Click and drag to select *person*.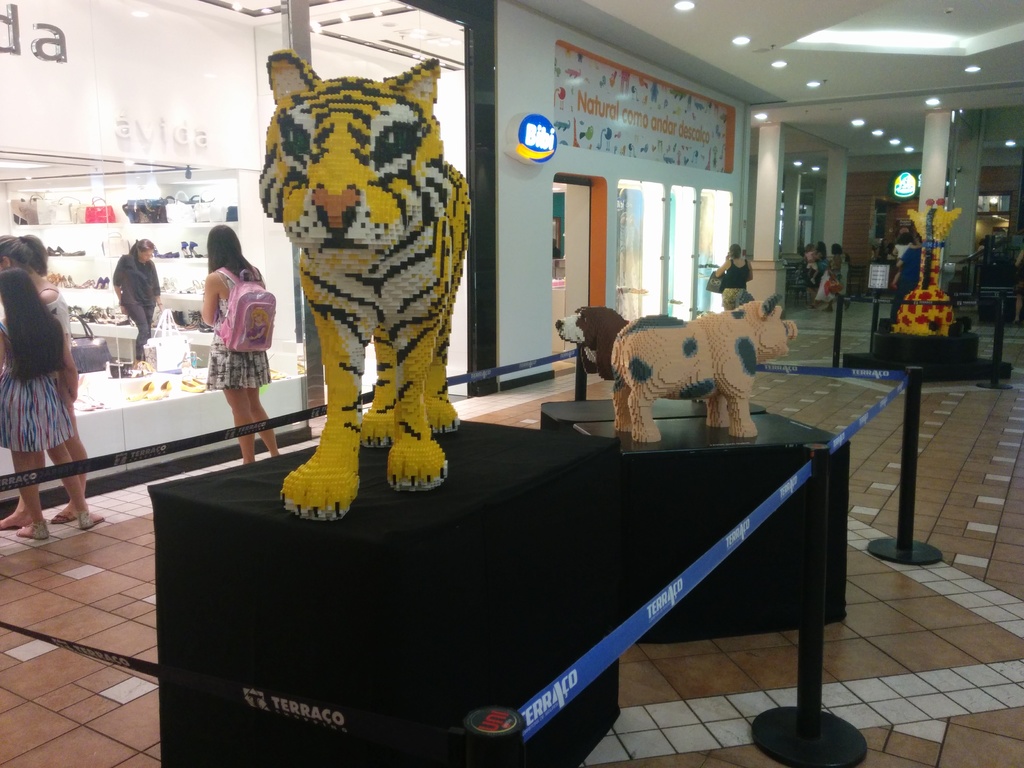
Selection: bbox=(0, 268, 116, 543).
